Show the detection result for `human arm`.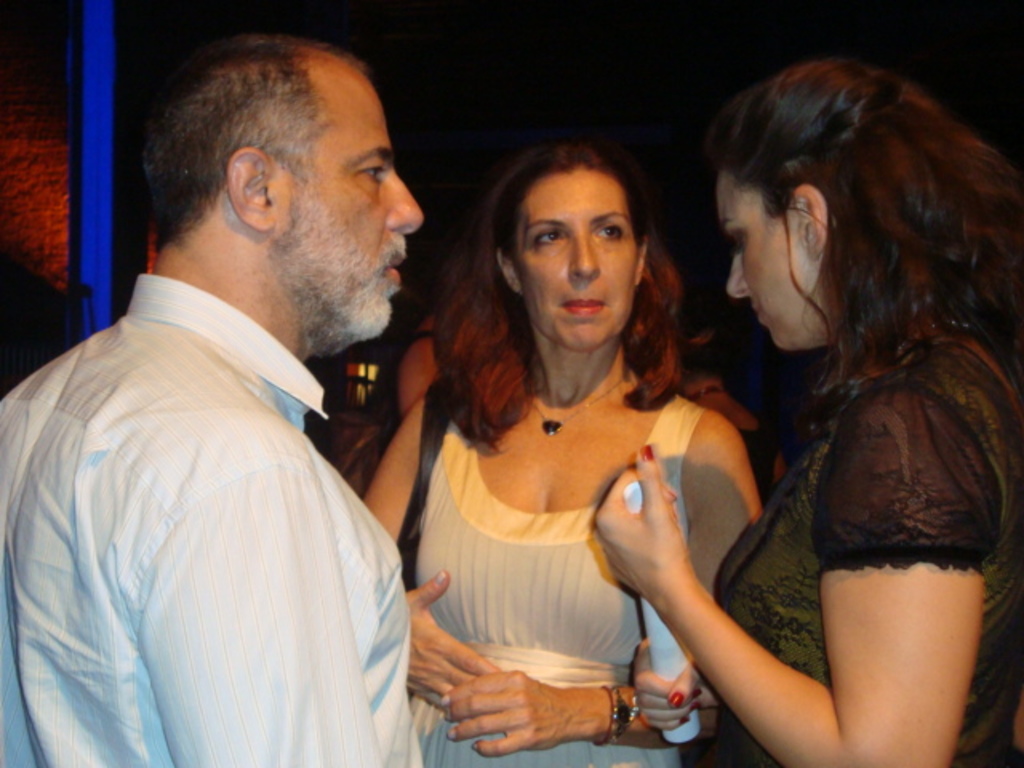
region(202, 494, 418, 752).
